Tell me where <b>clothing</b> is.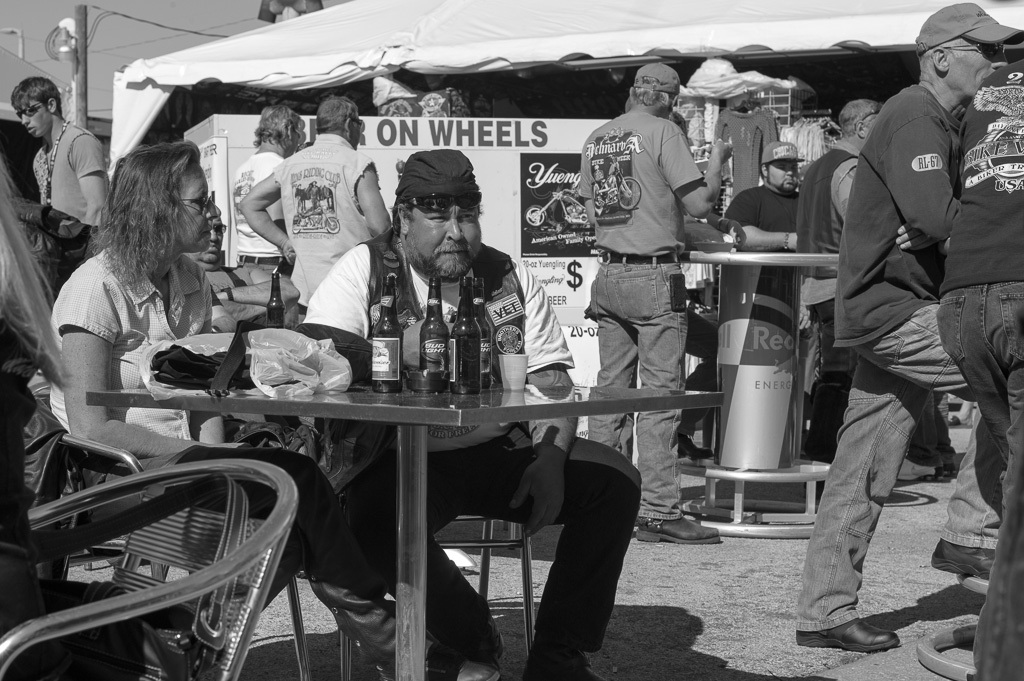
<b>clothing</b> is at 271, 133, 376, 316.
